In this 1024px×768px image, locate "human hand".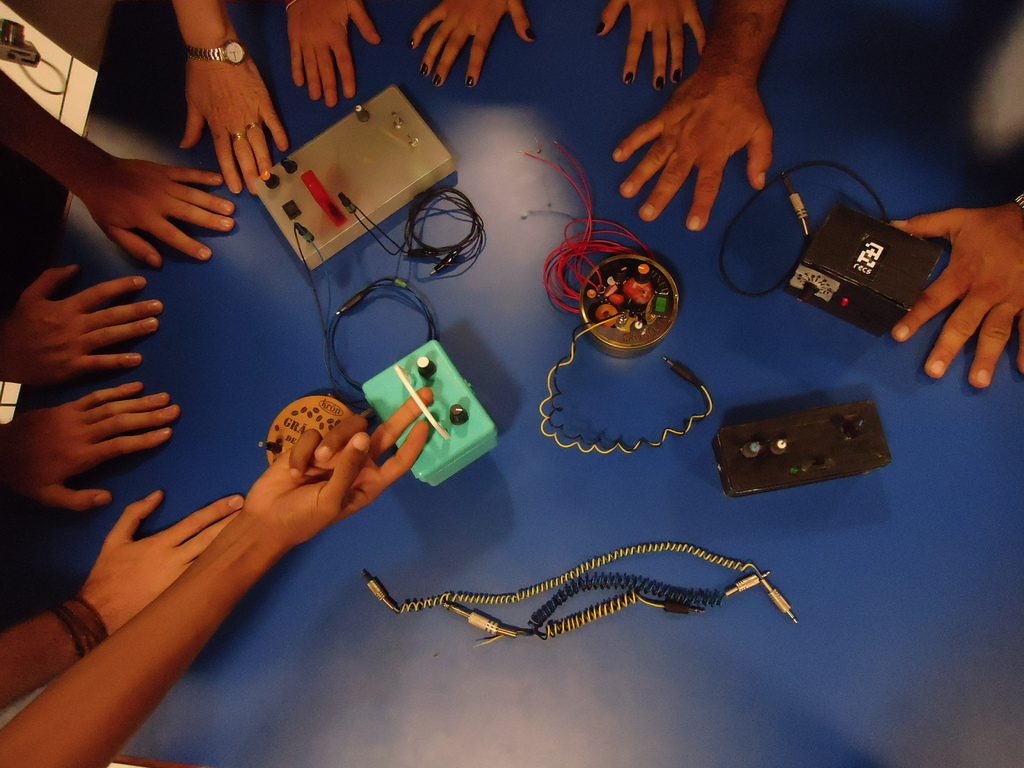
Bounding box: {"x1": 890, "y1": 199, "x2": 1023, "y2": 390}.
